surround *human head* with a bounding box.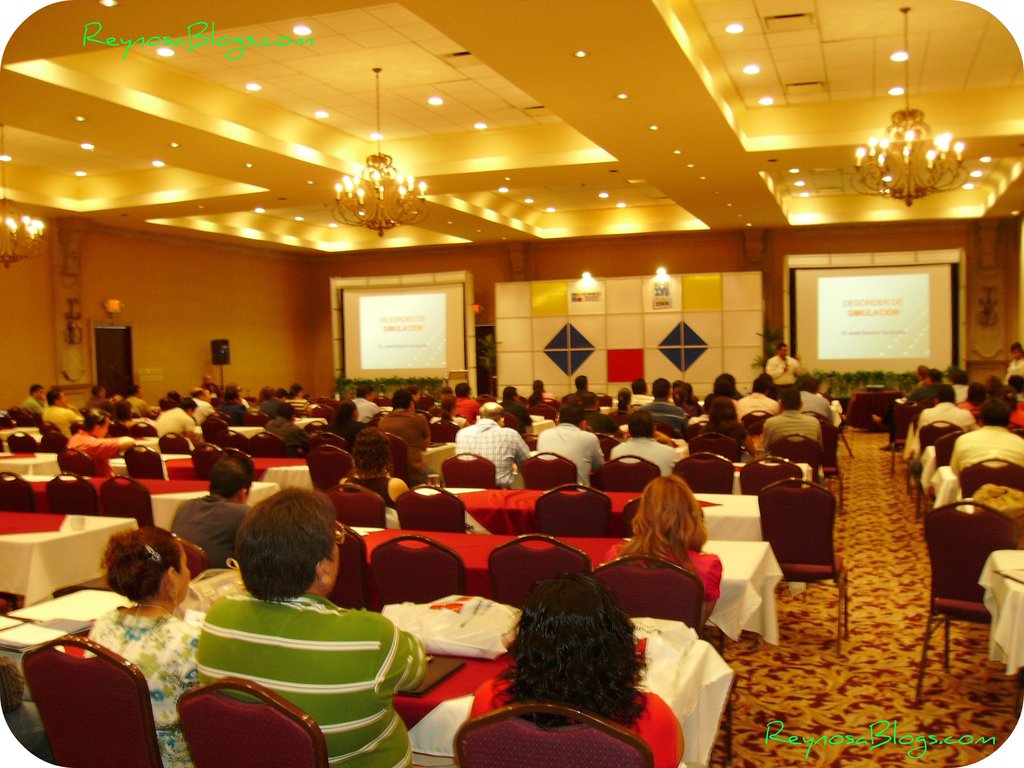
select_region(774, 338, 793, 360).
